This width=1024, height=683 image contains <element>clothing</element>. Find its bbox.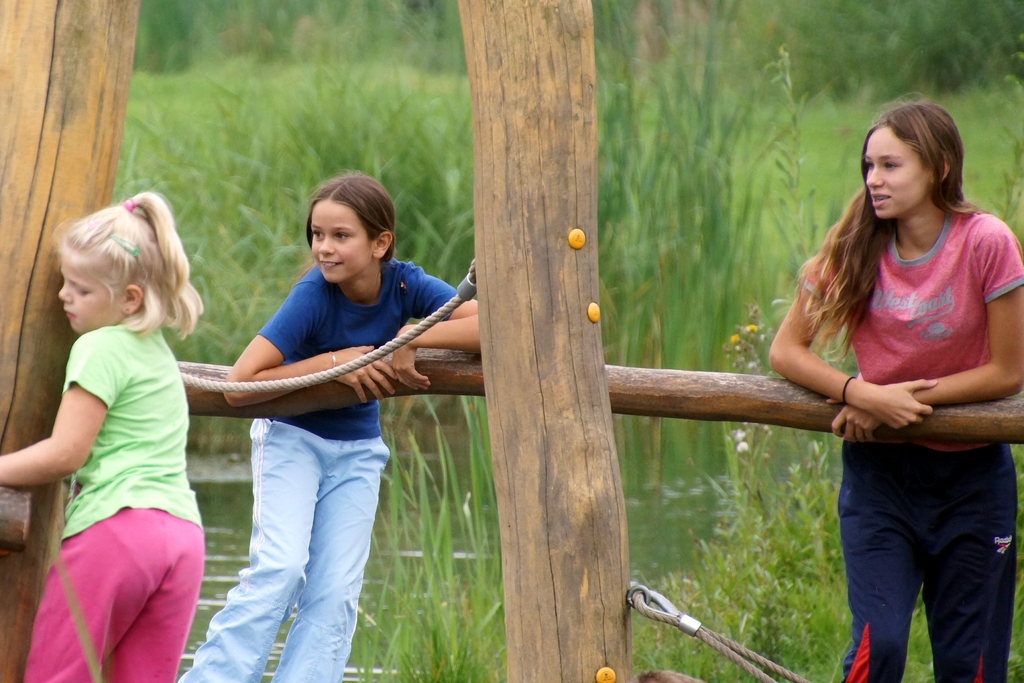
(792,158,1021,625).
